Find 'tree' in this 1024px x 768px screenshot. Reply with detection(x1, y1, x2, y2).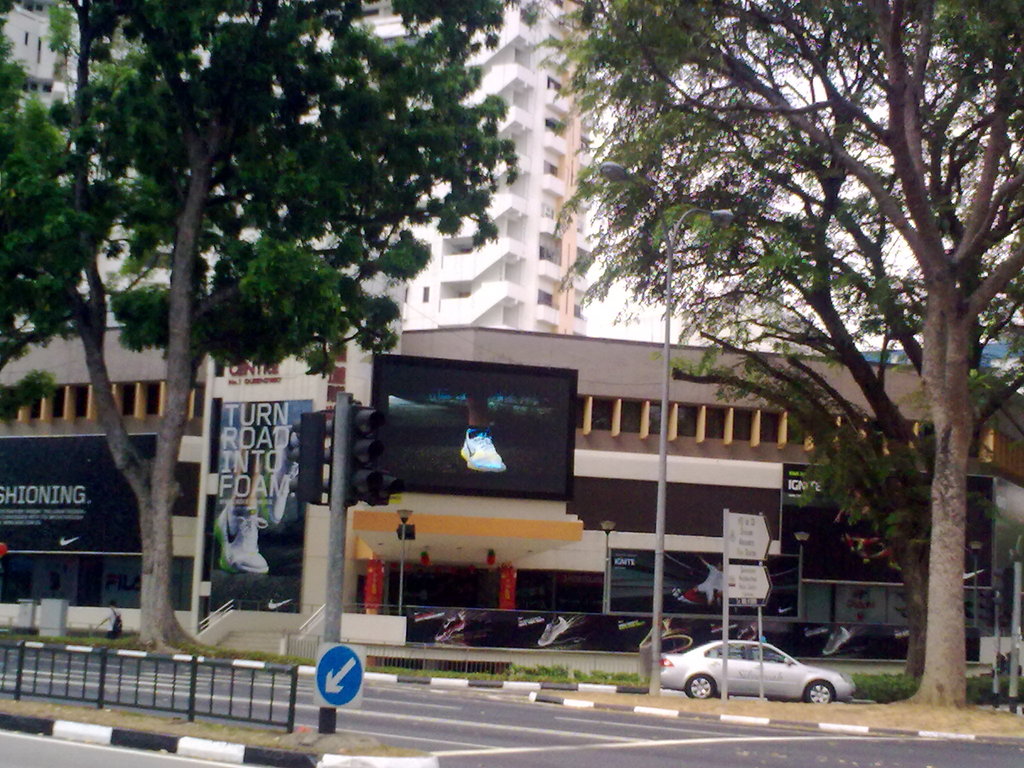
detection(0, 27, 90, 426).
